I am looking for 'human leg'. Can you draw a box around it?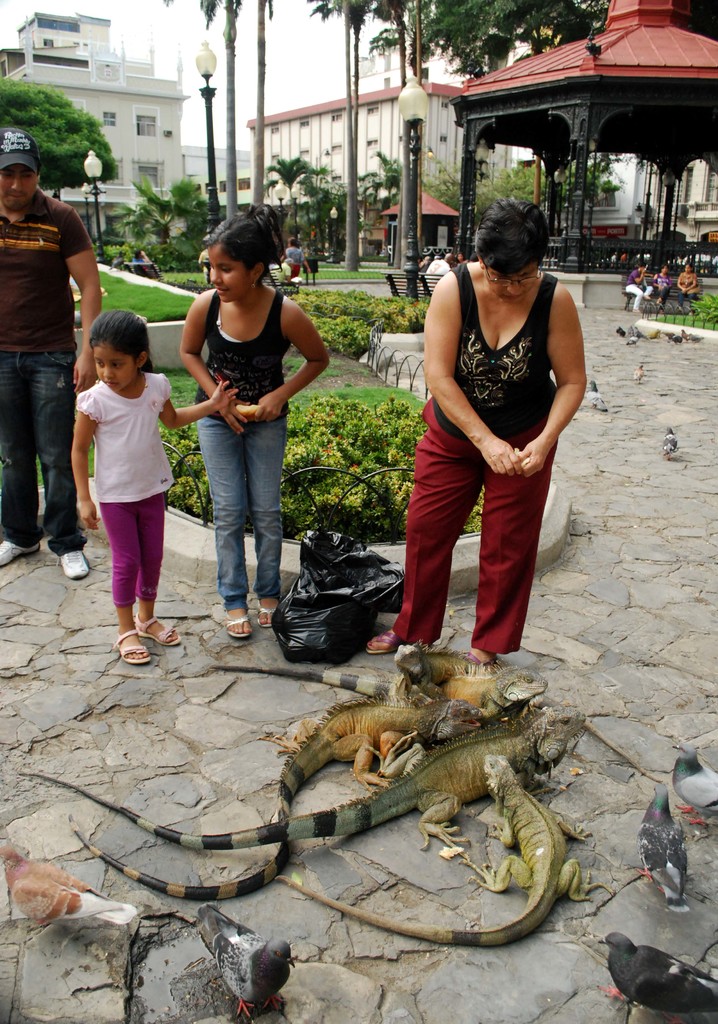
Sure, the bounding box is Rect(470, 416, 554, 671).
